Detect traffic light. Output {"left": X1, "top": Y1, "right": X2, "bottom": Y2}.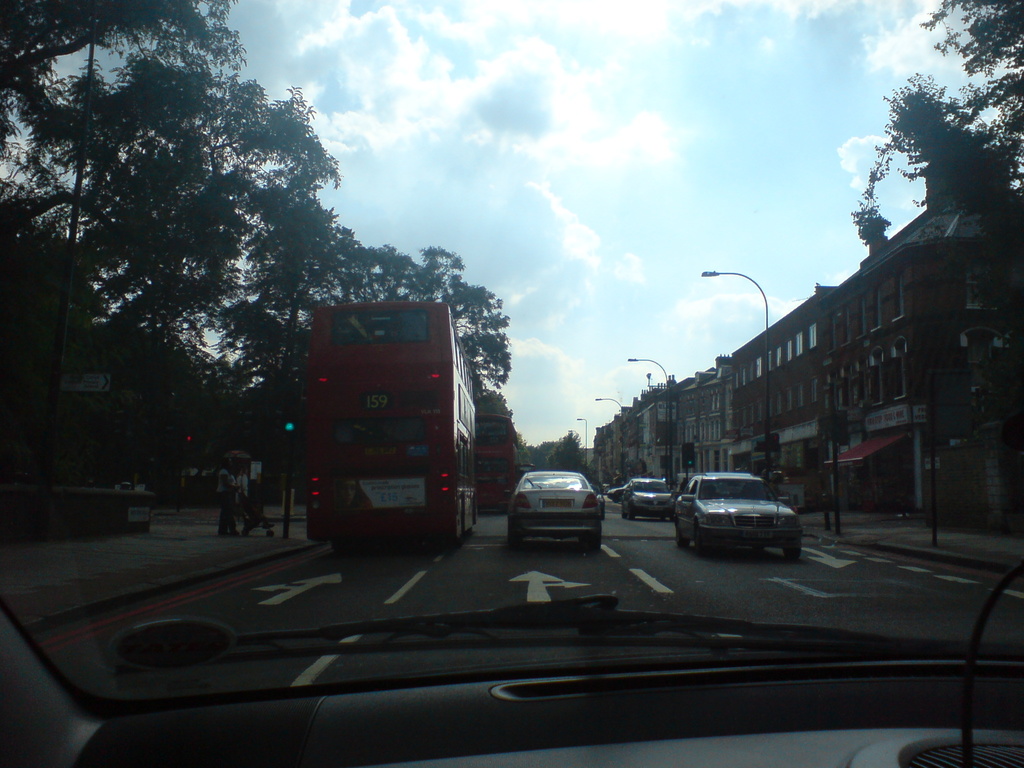
{"left": 282, "top": 408, "right": 301, "bottom": 447}.
